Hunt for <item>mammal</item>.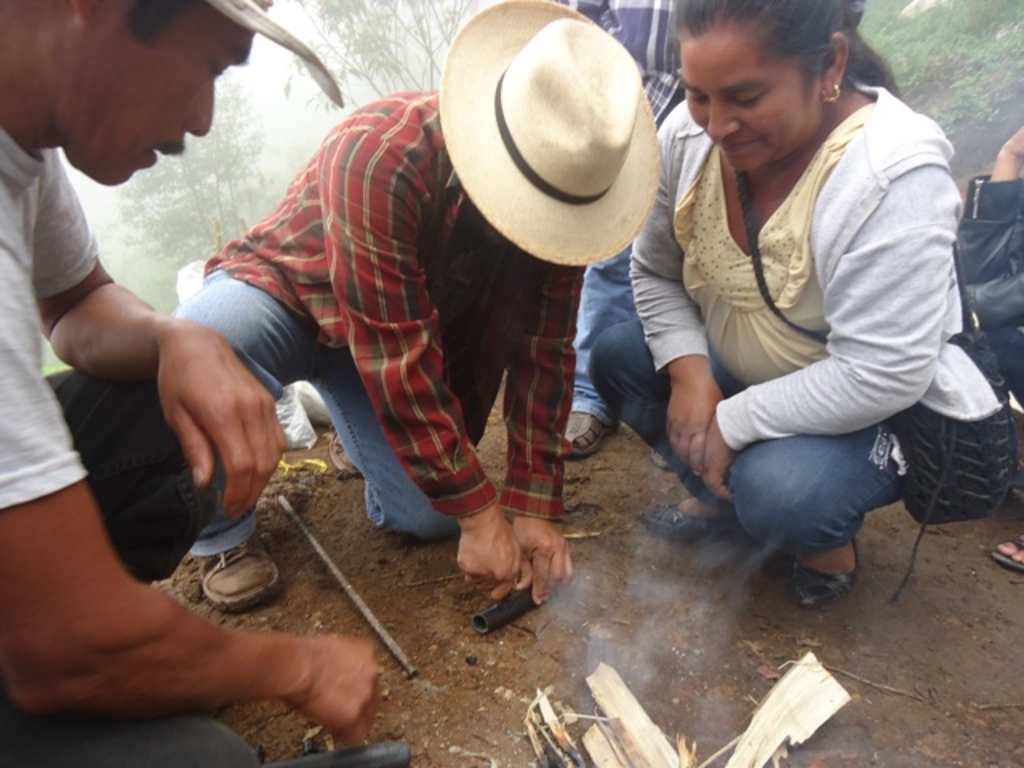
Hunted down at rect(950, 120, 1022, 570).
